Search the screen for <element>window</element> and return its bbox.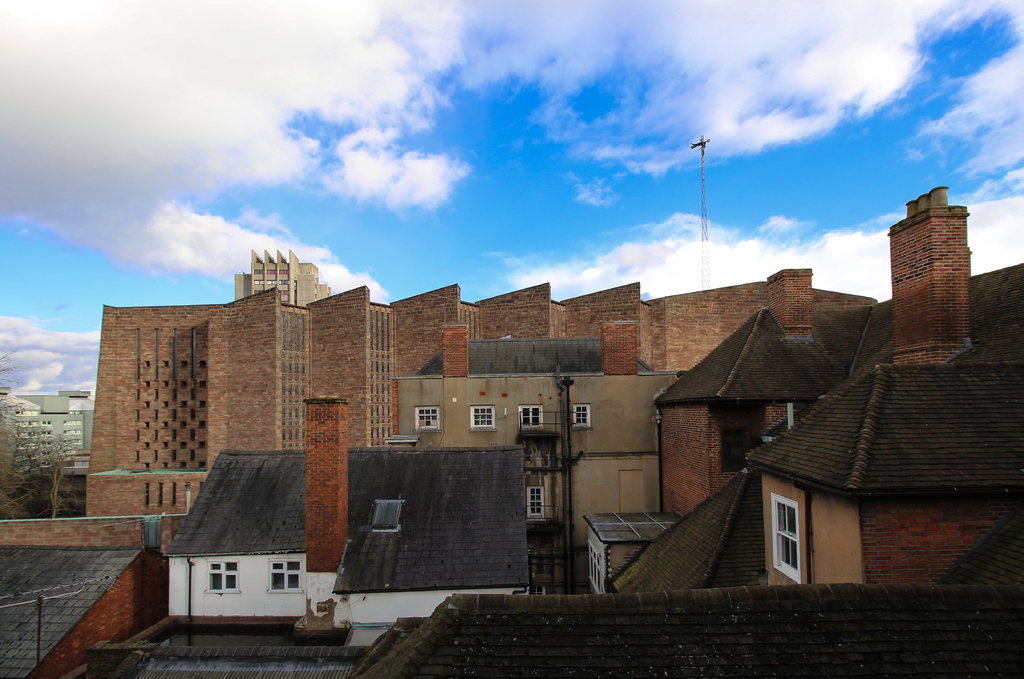
Found: 569 399 593 428.
